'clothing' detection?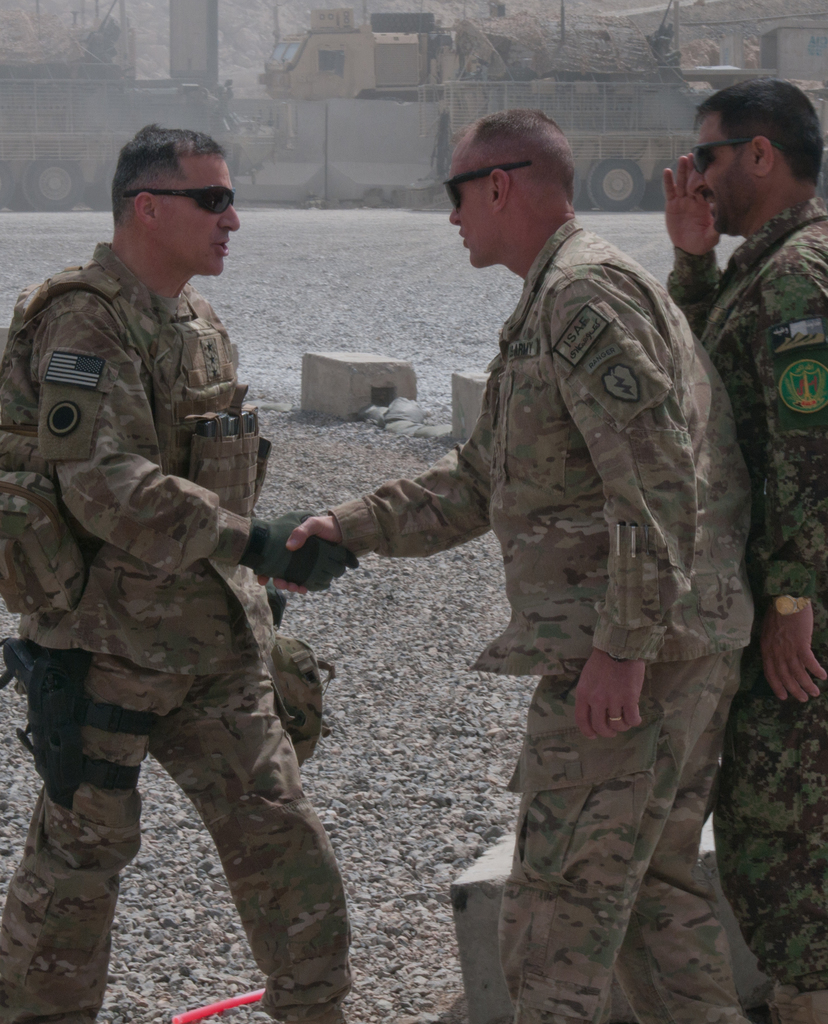
[1, 150, 334, 964]
